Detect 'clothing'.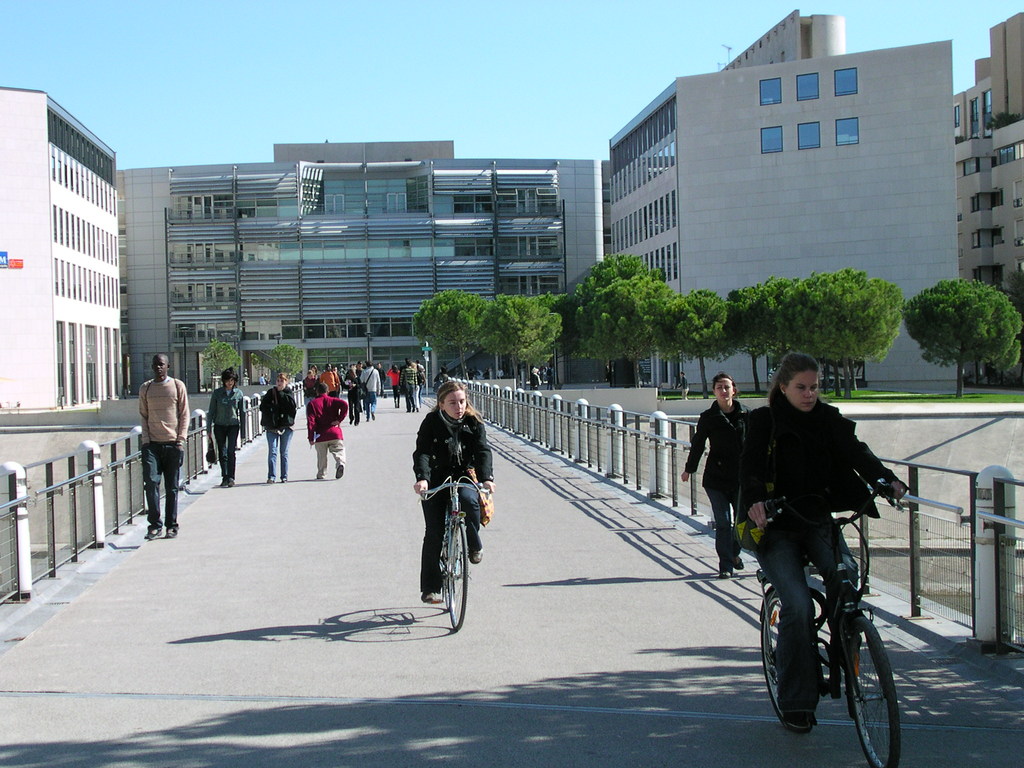
Detected at 684, 397, 749, 571.
